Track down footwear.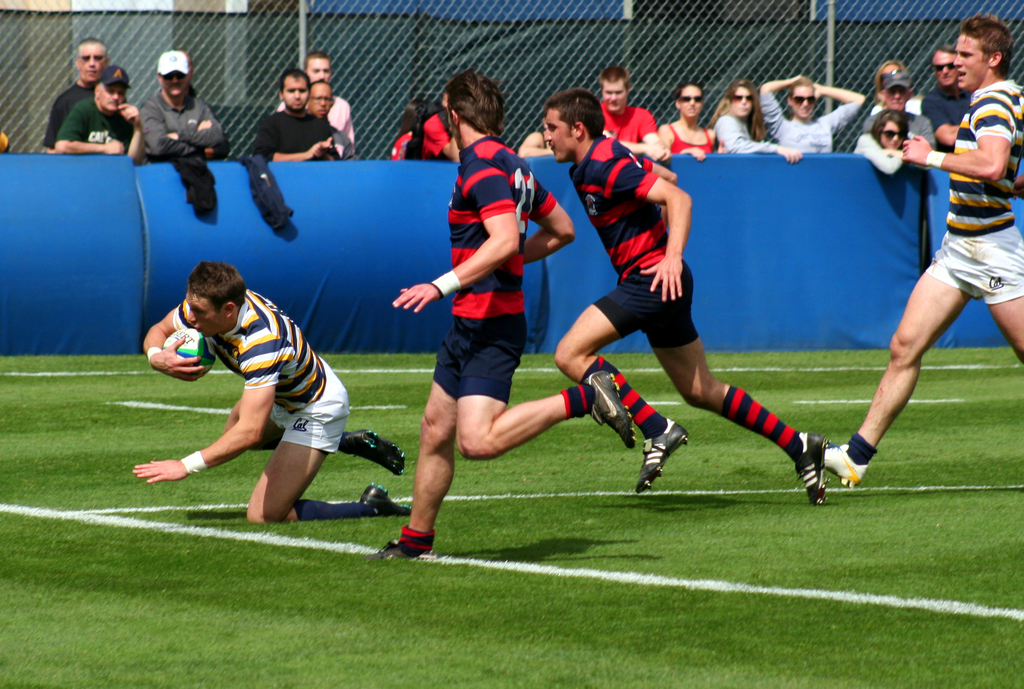
Tracked to bbox=(364, 539, 432, 561).
